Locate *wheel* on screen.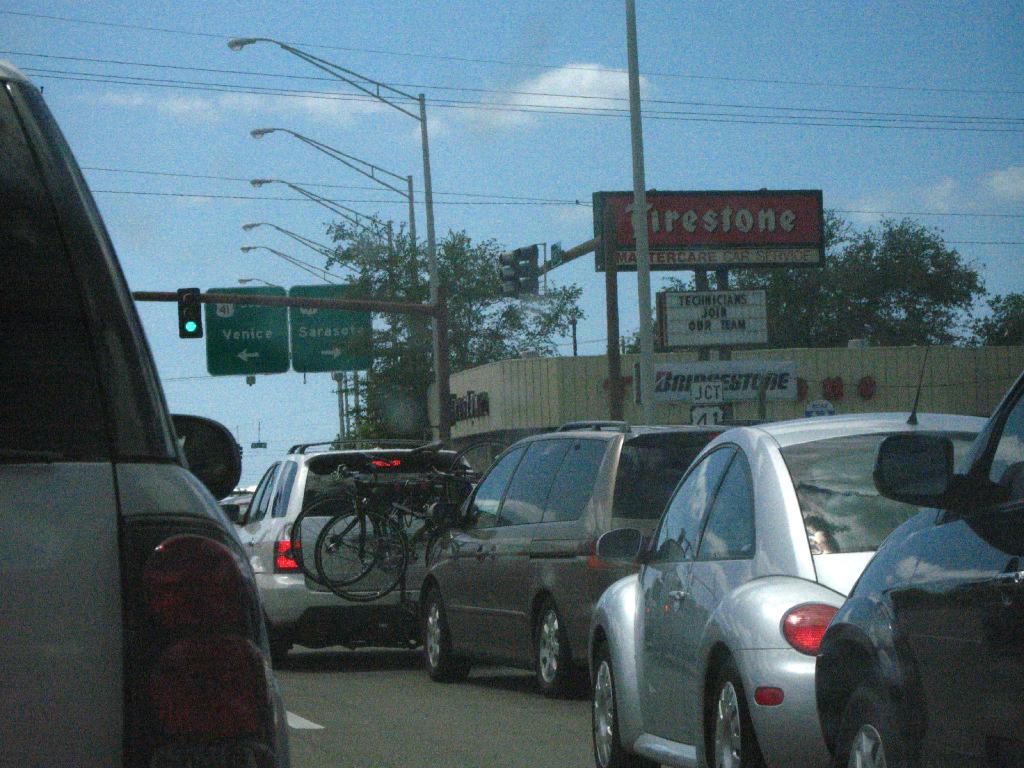
On screen at <bbox>446, 440, 509, 504</bbox>.
